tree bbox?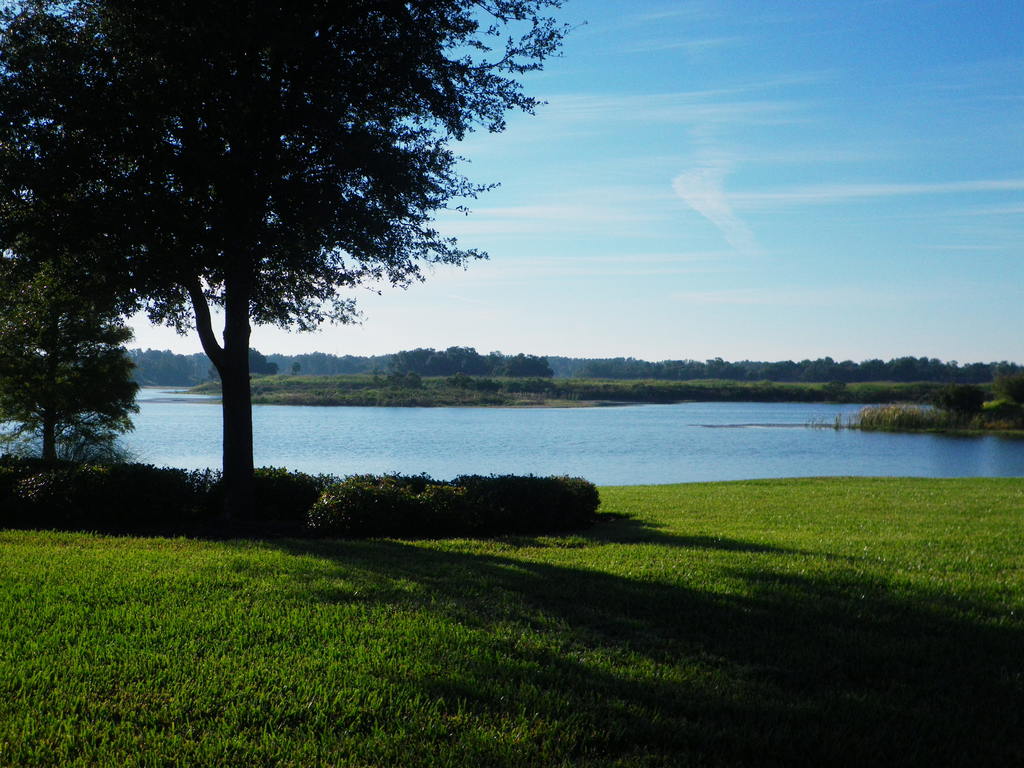
Rect(22, 265, 147, 486)
